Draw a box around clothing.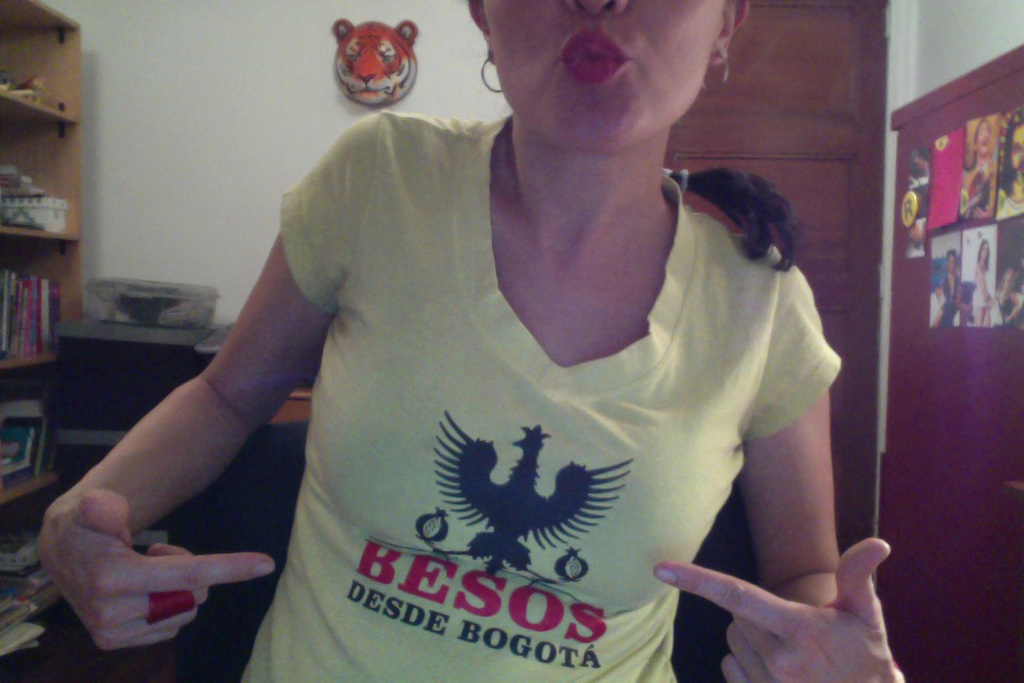
select_region(241, 83, 839, 682).
